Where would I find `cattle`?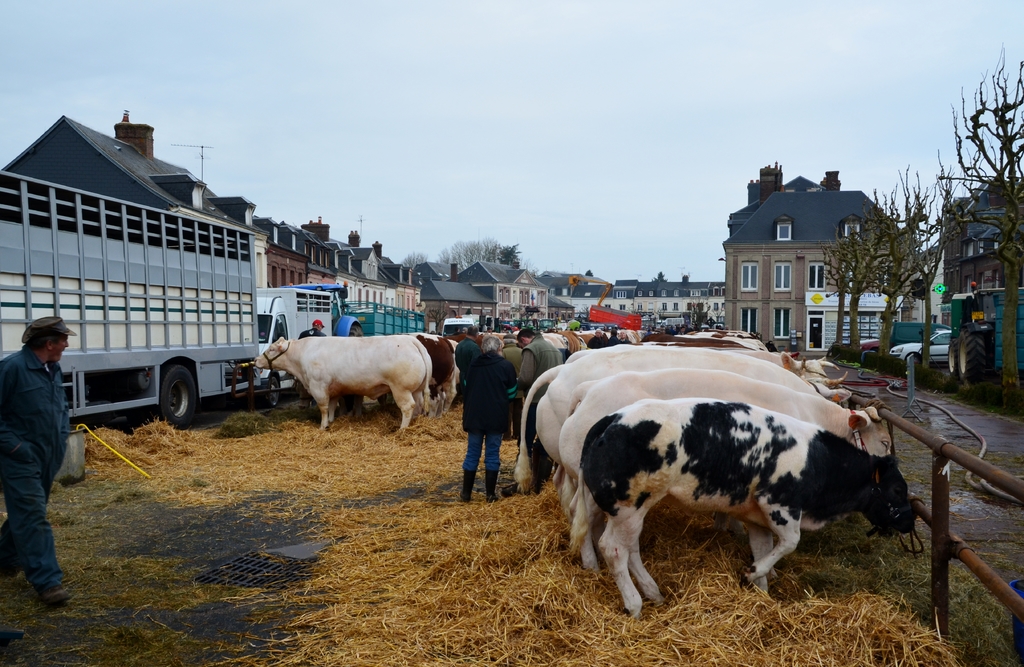
At {"x1": 253, "y1": 336, "x2": 435, "y2": 435}.
